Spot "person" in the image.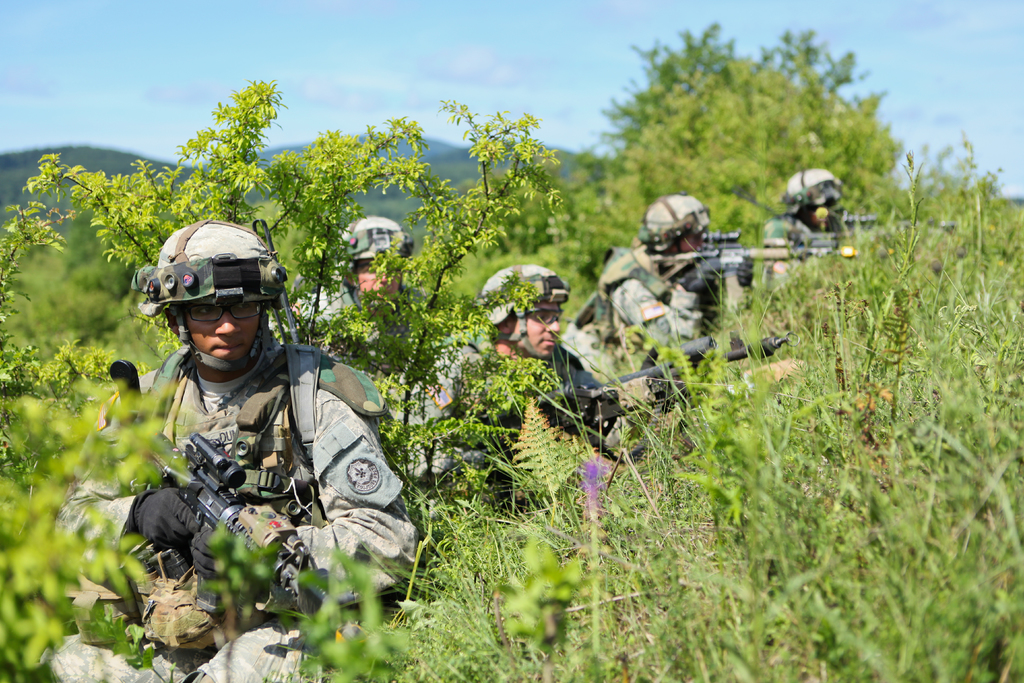
"person" found at 720/169/883/322.
